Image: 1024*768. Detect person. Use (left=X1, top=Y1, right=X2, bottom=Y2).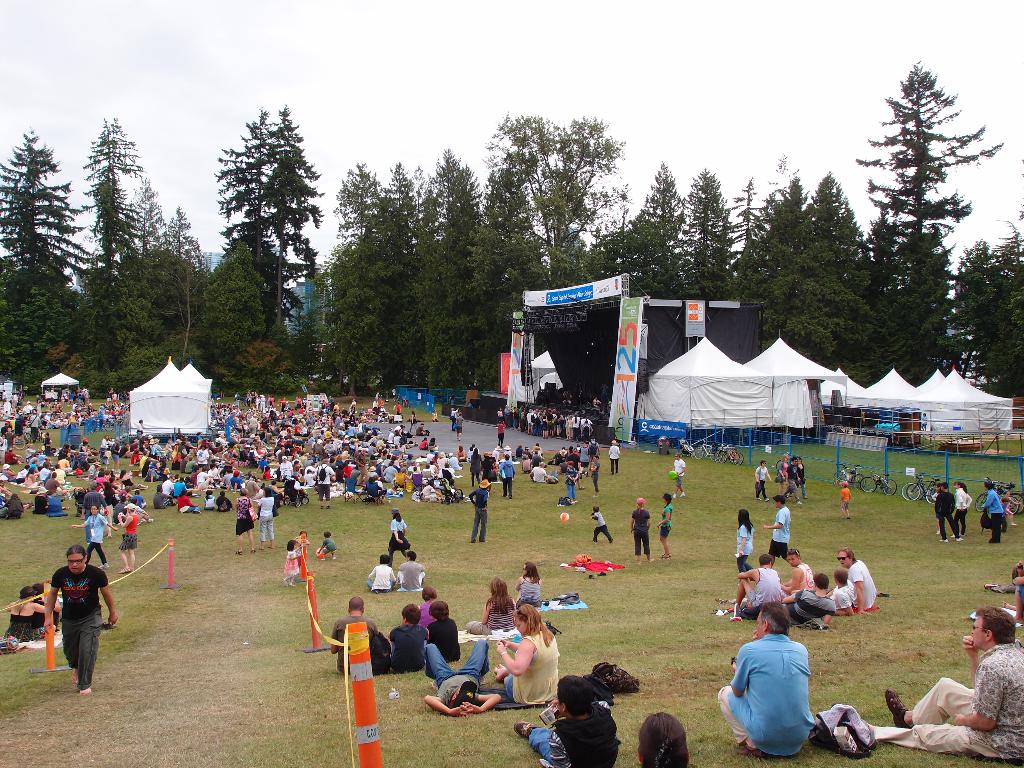
(left=490, top=601, right=554, bottom=705).
